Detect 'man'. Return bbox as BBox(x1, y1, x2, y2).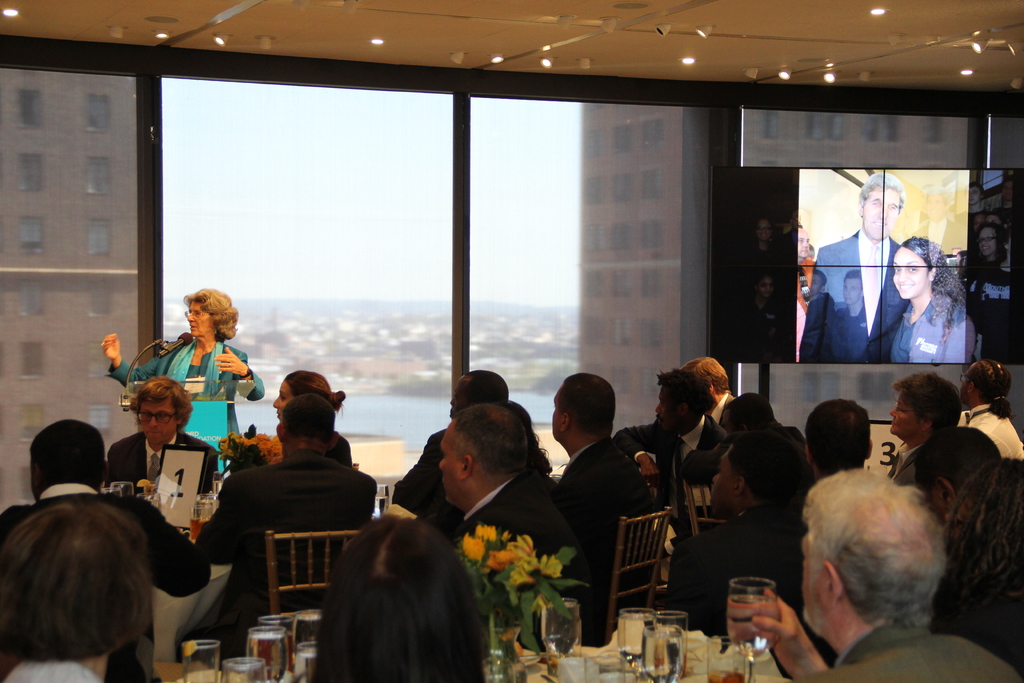
BBox(188, 377, 375, 629).
